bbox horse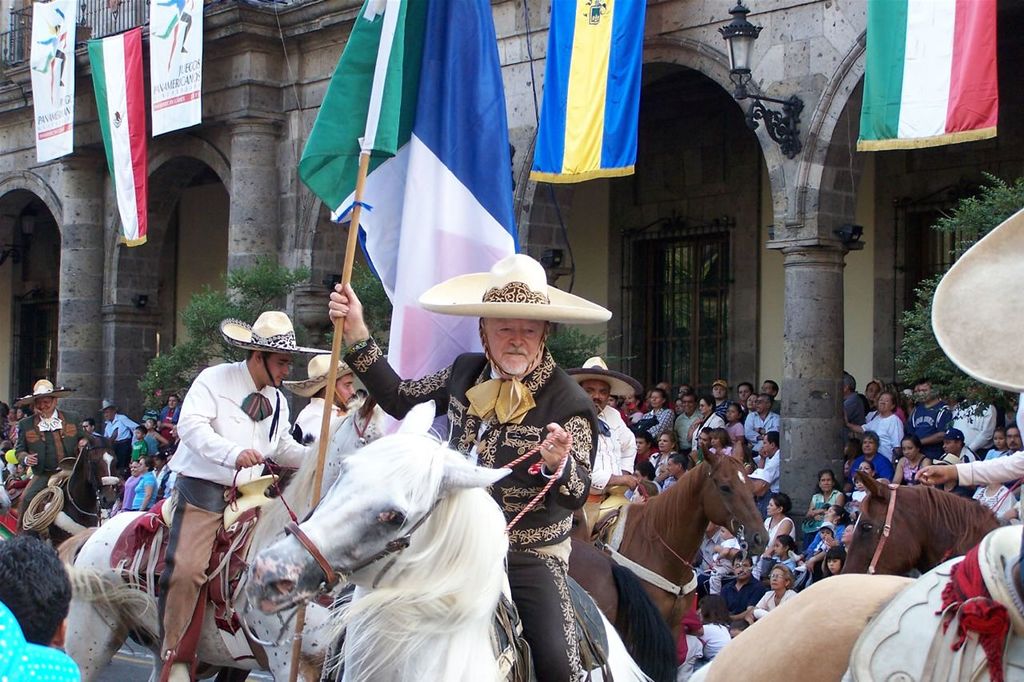
x1=682, y1=573, x2=1023, y2=681
